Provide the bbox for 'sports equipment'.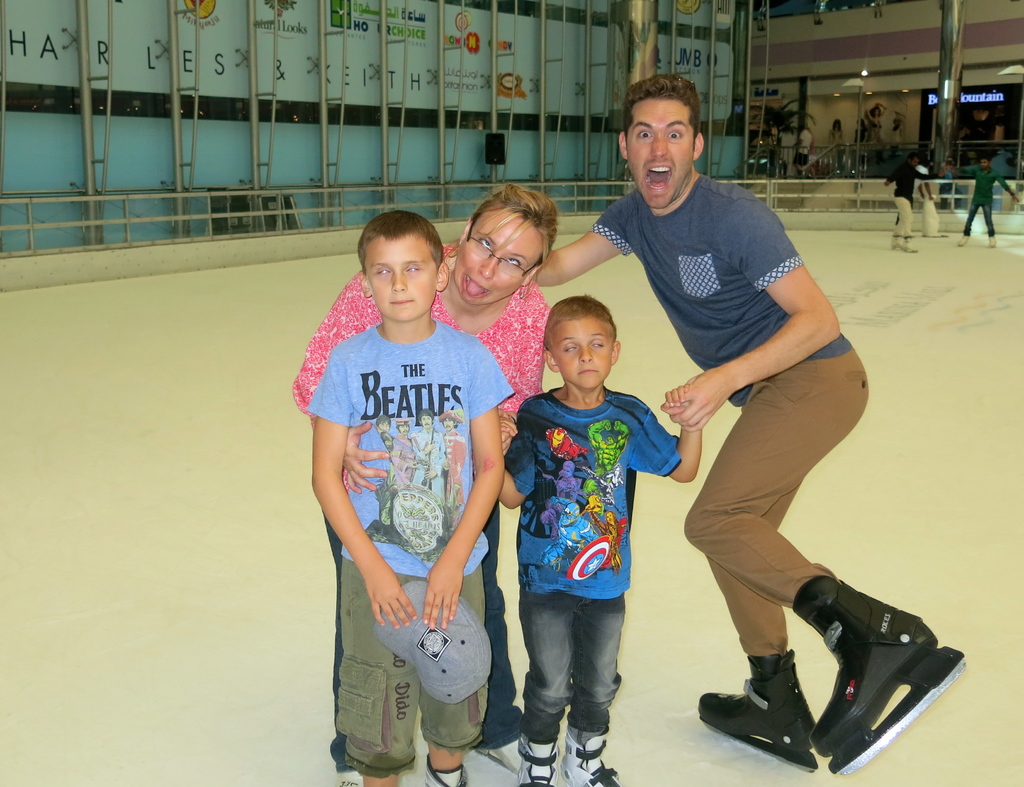
[left=986, top=235, right=997, bottom=250].
